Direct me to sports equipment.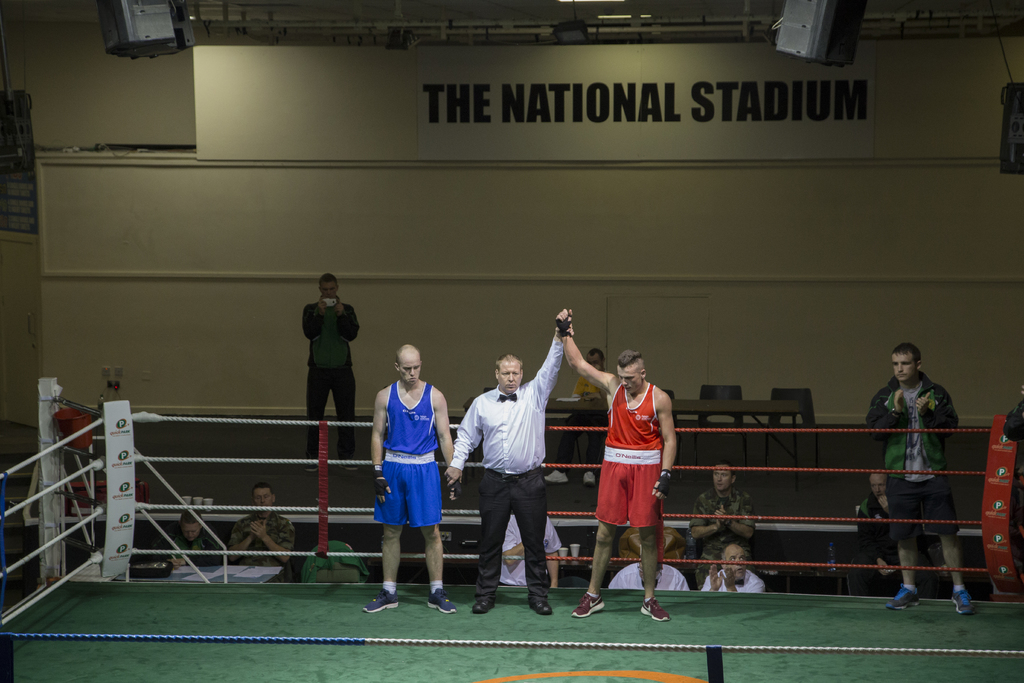
Direction: detection(572, 590, 606, 620).
